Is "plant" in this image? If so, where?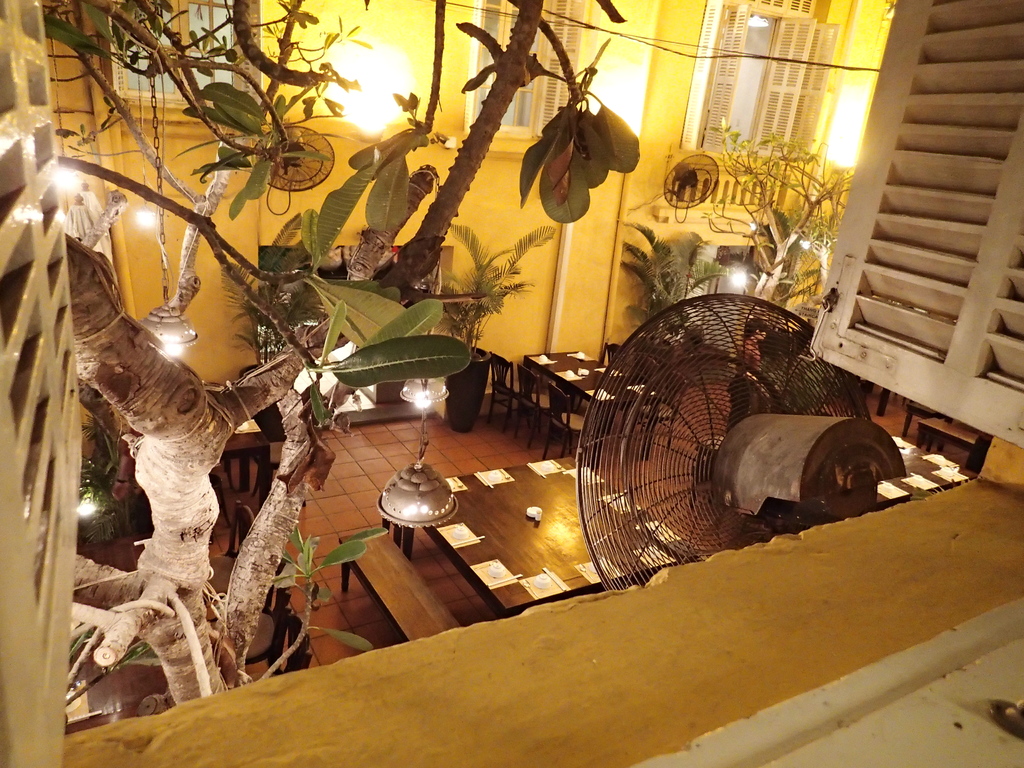
Yes, at l=707, t=118, r=746, b=155.
